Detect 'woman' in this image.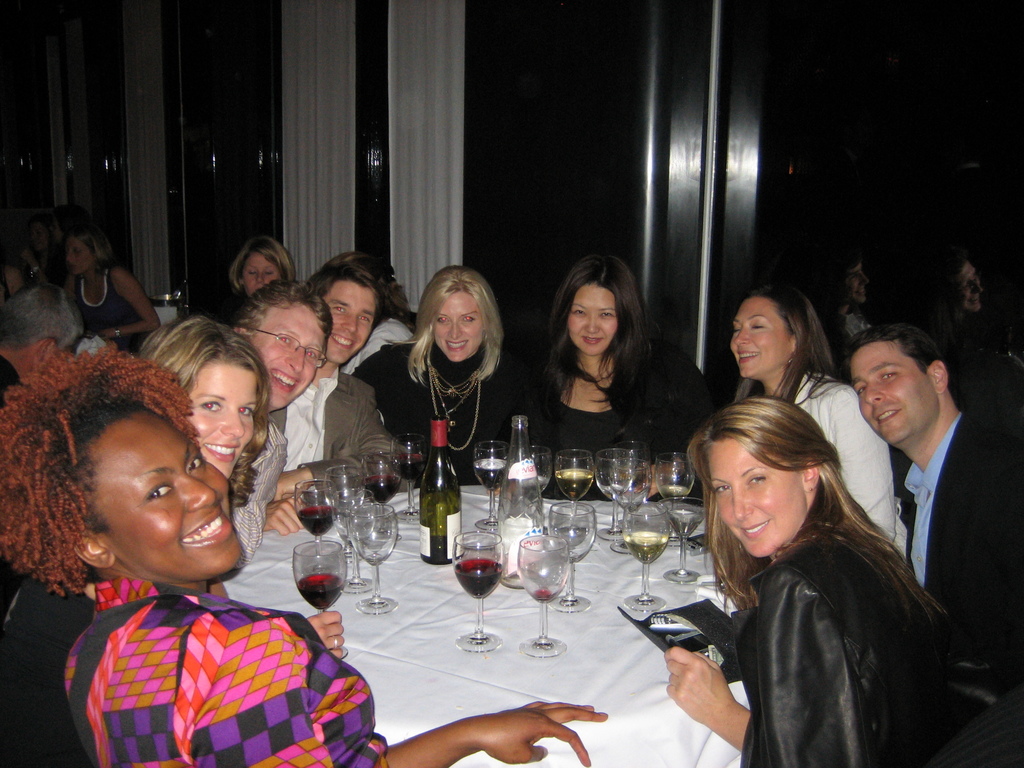
Detection: <region>662, 376, 961, 760</region>.
